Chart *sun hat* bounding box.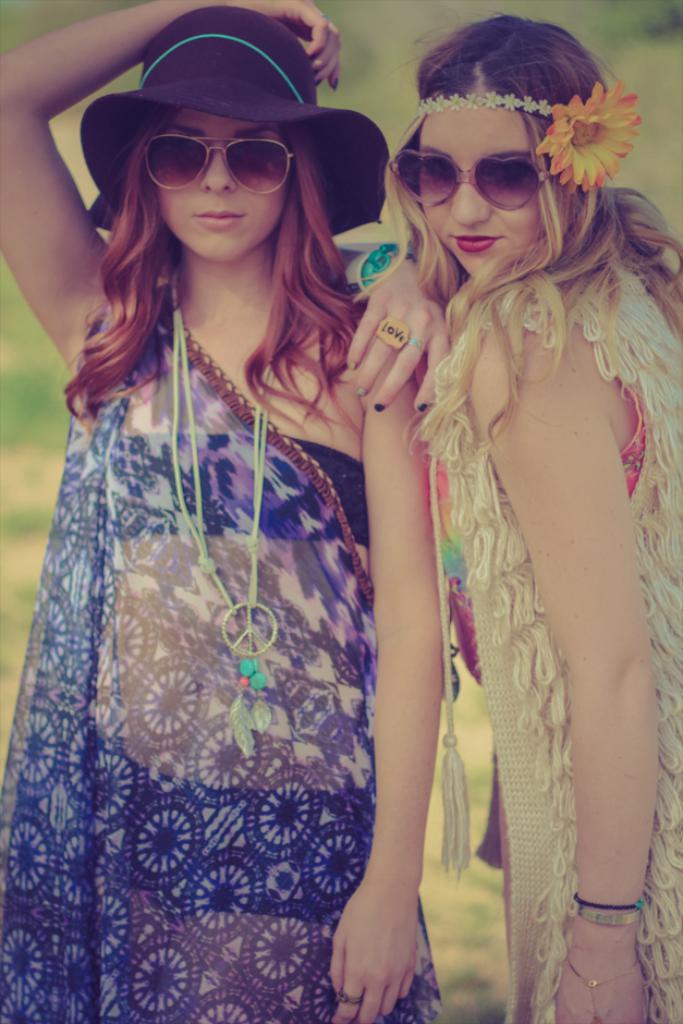
Charted: (74,2,387,244).
